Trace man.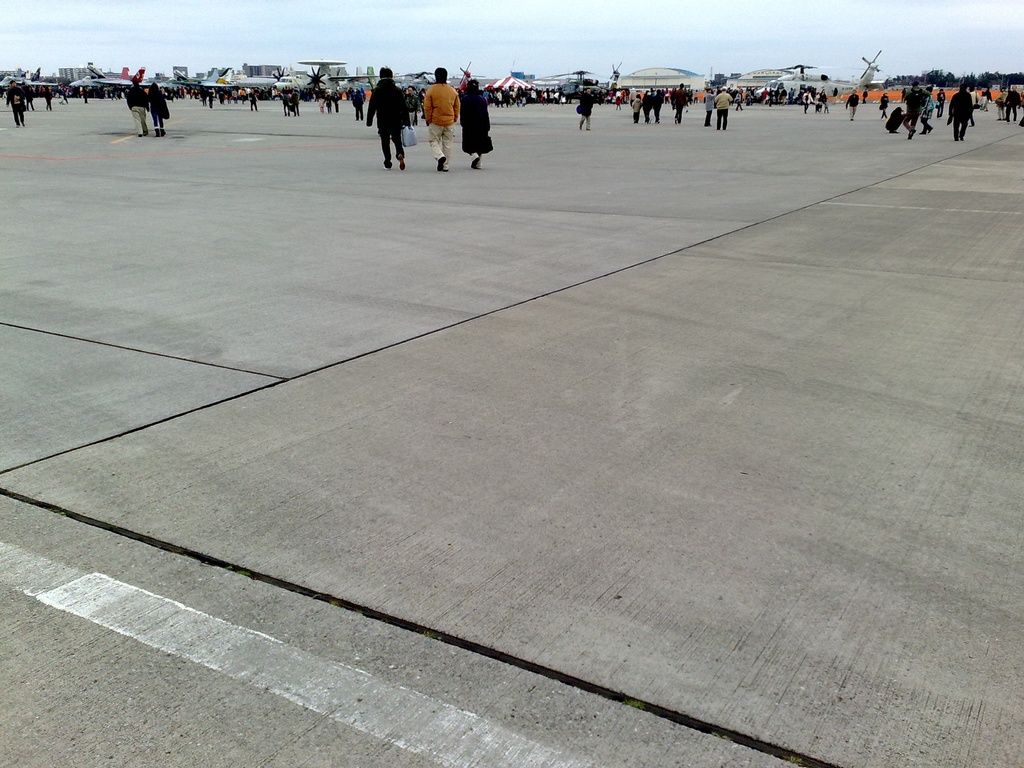
Traced to (362, 66, 408, 168).
